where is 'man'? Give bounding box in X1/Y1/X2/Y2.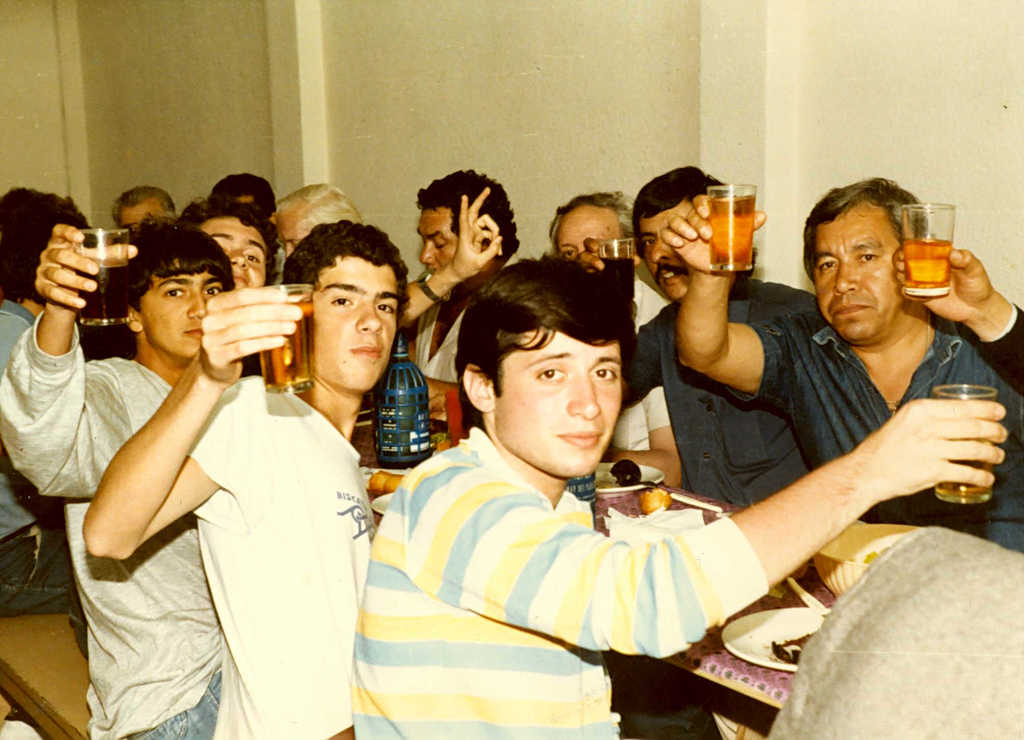
269/180/369/266.
